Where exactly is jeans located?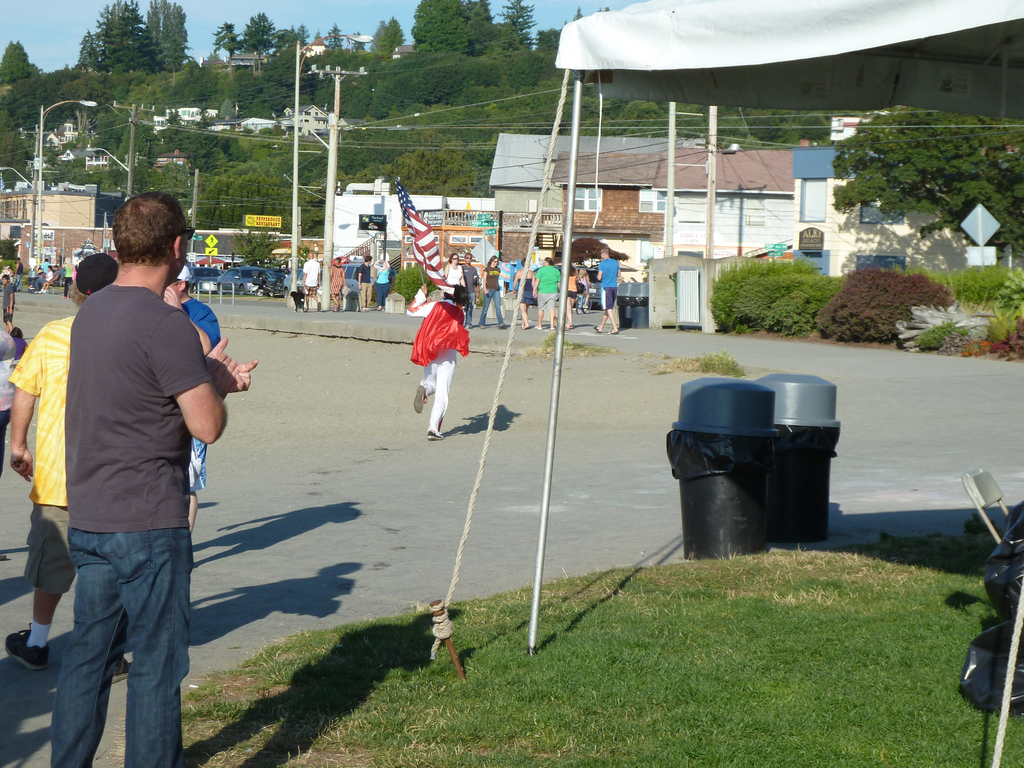
Its bounding box is x1=461 y1=289 x2=478 y2=324.
